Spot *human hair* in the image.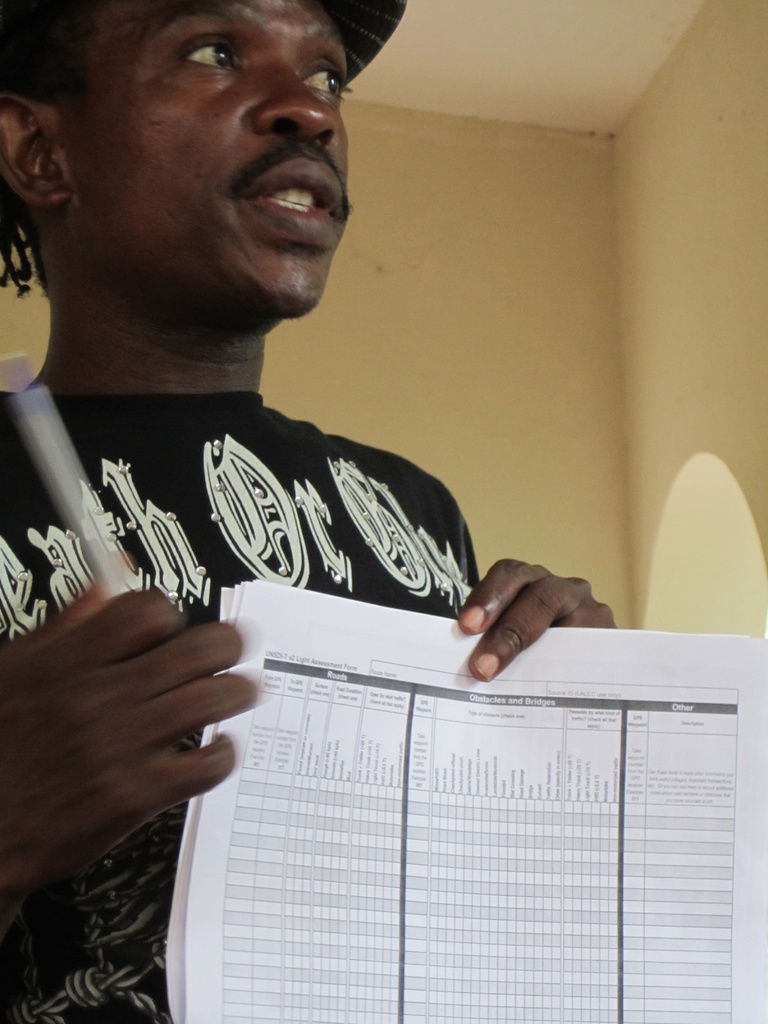
*human hair* found at x1=0, y1=2, x2=98, y2=294.
